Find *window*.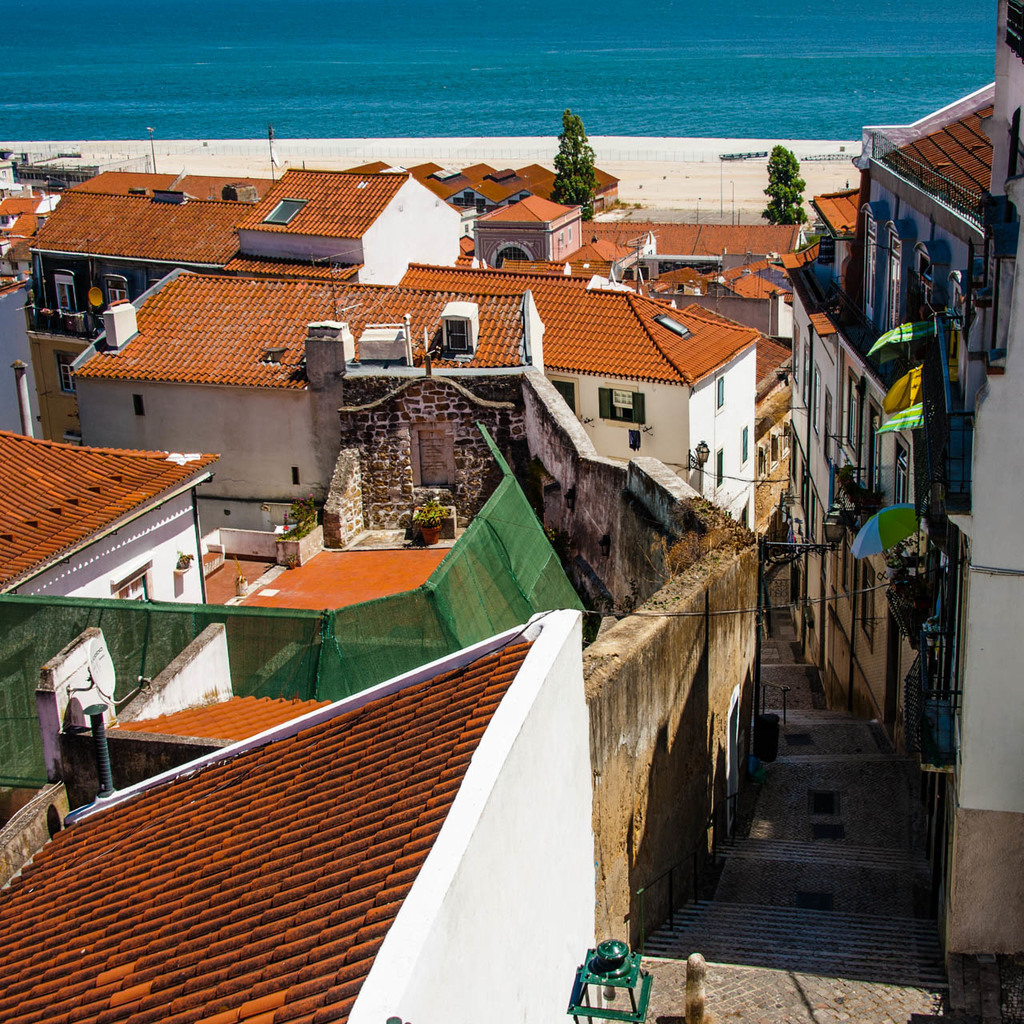
bbox=(859, 561, 878, 645).
